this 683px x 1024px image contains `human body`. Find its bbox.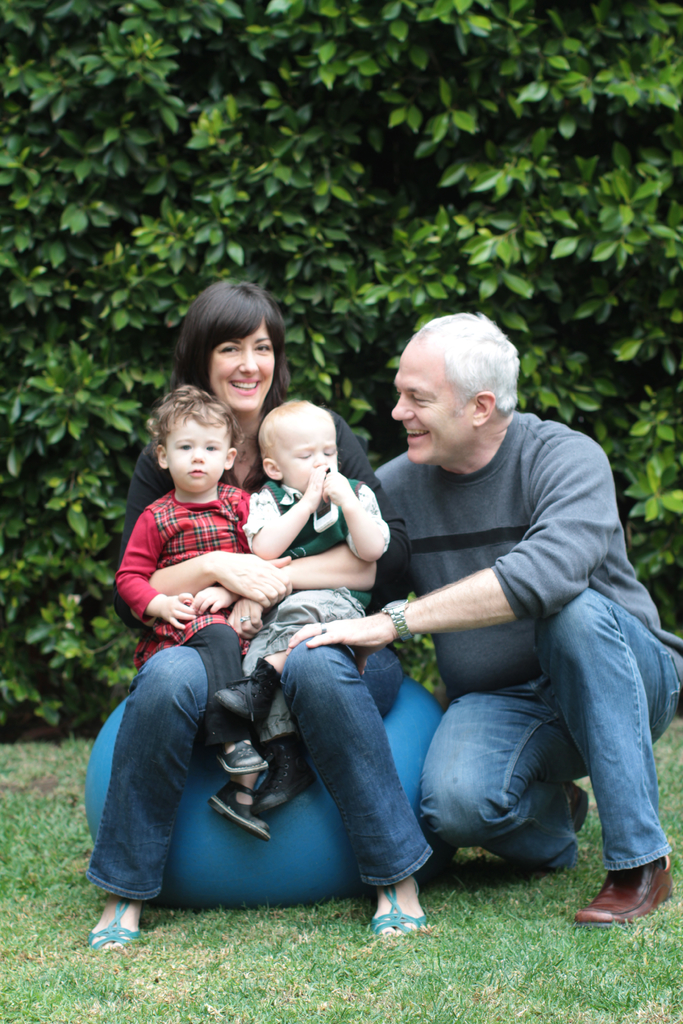
bbox=[368, 314, 682, 925].
